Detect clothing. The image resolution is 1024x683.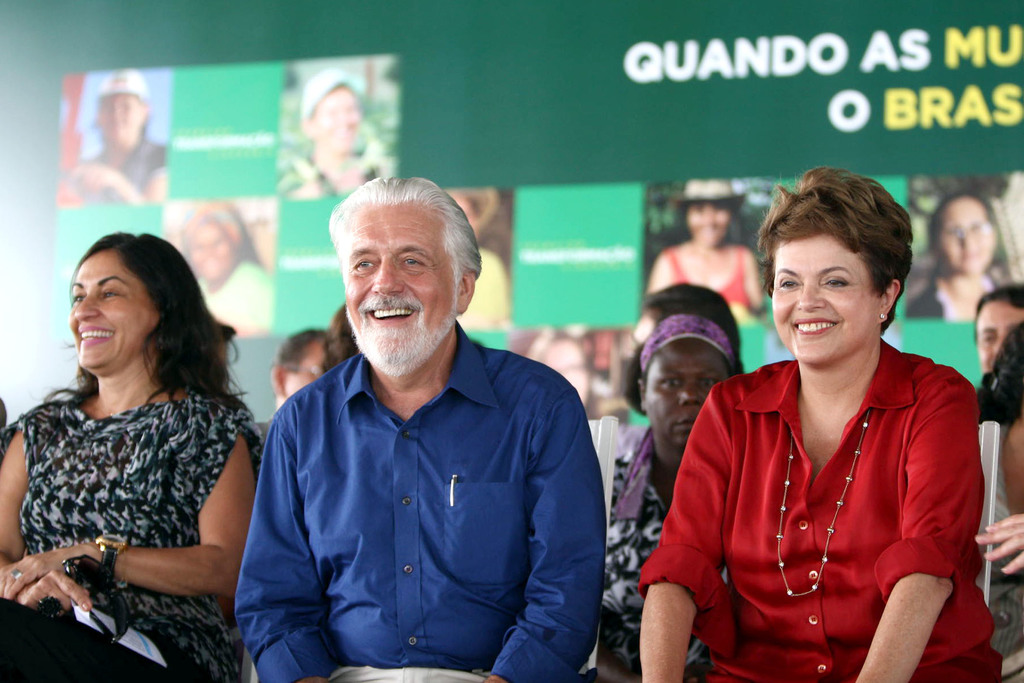
pyautogui.locateOnScreen(904, 274, 1007, 319).
